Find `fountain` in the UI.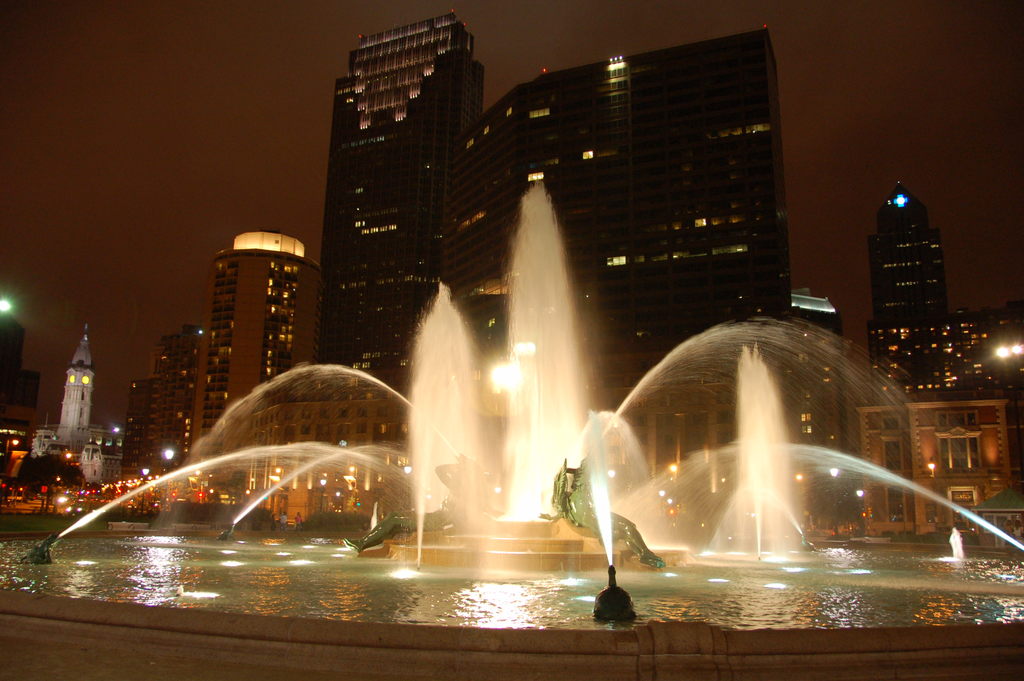
UI element at locate(563, 310, 919, 435).
